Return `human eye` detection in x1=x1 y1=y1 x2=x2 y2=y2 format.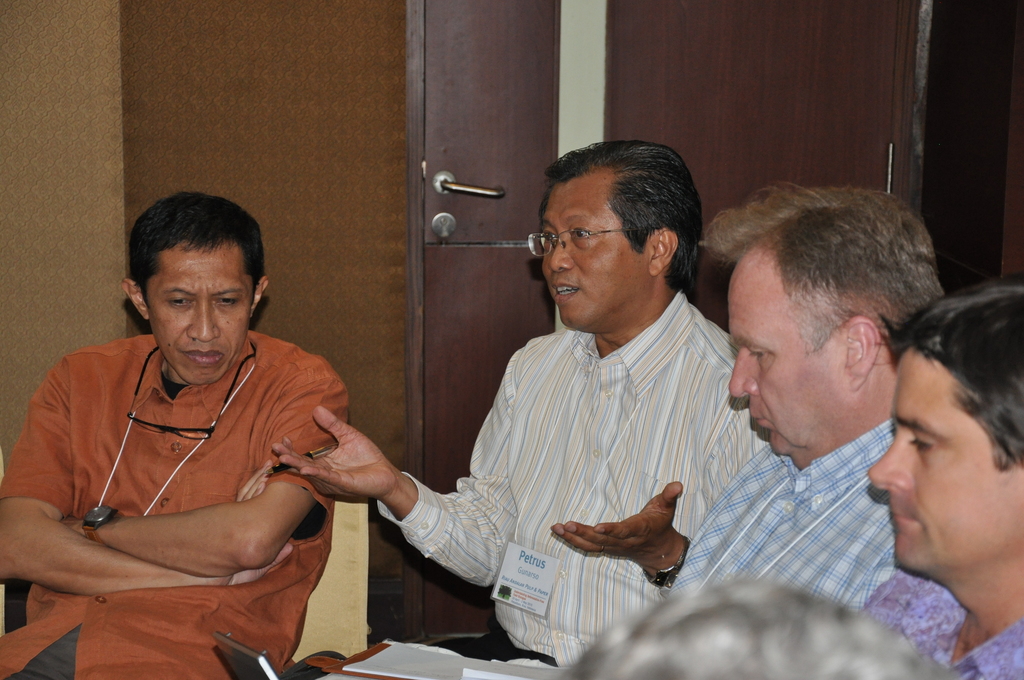
x1=568 y1=221 x2=604 y2=250.
